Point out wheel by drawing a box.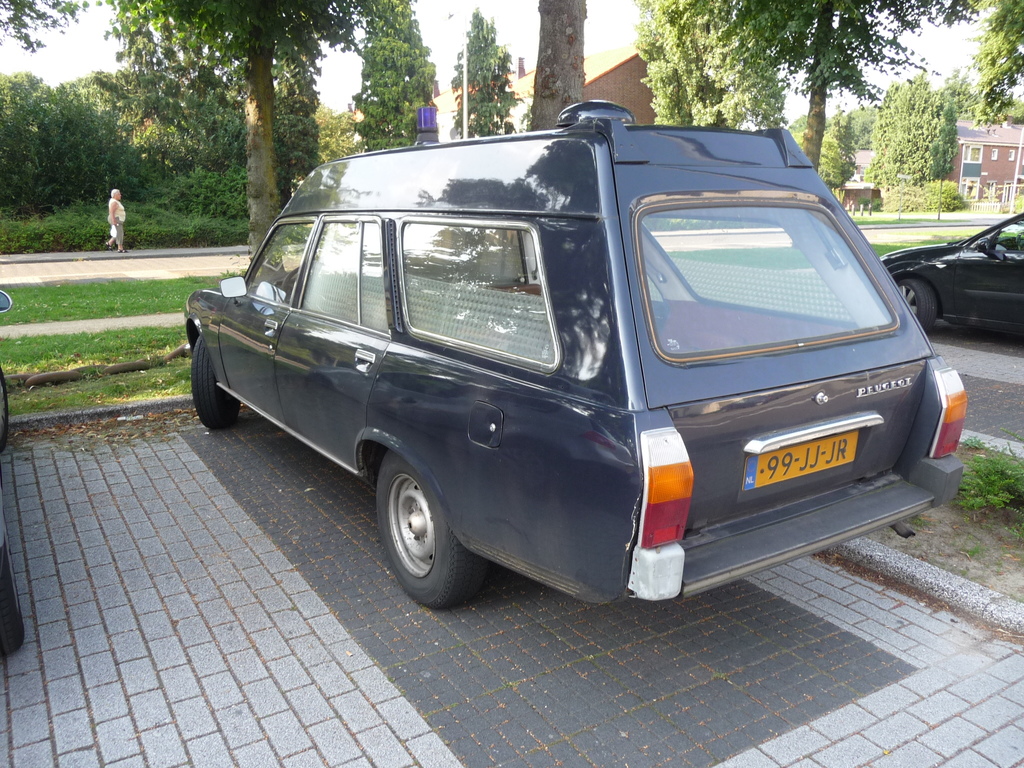
[left=193, top=336, right=243, bottom=427].
